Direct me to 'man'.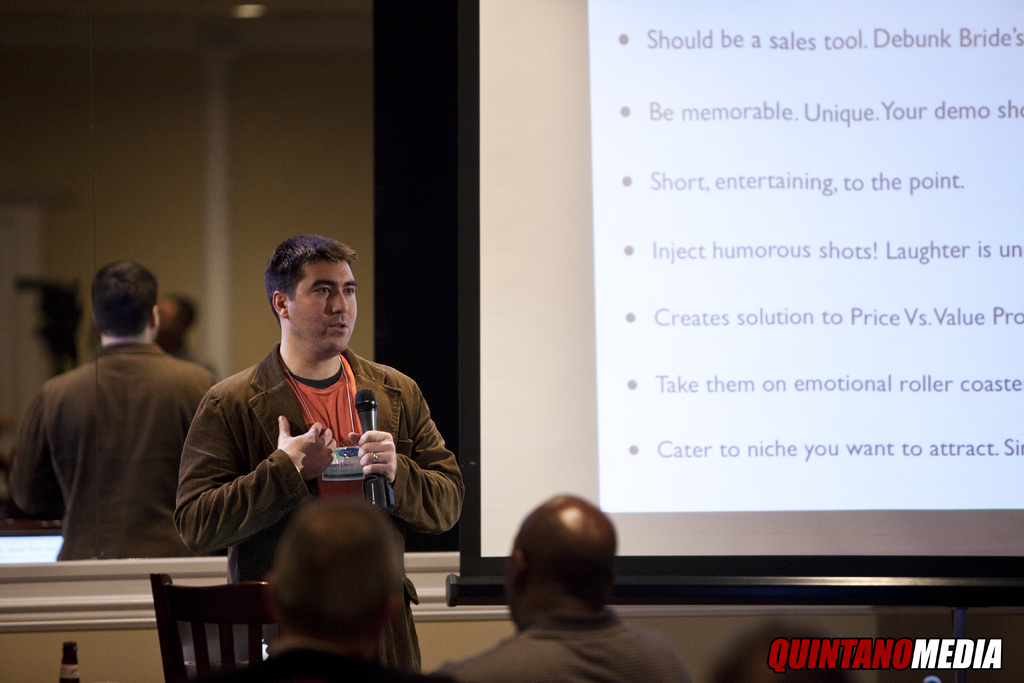
Direction: [450, 488, 690, 682].
